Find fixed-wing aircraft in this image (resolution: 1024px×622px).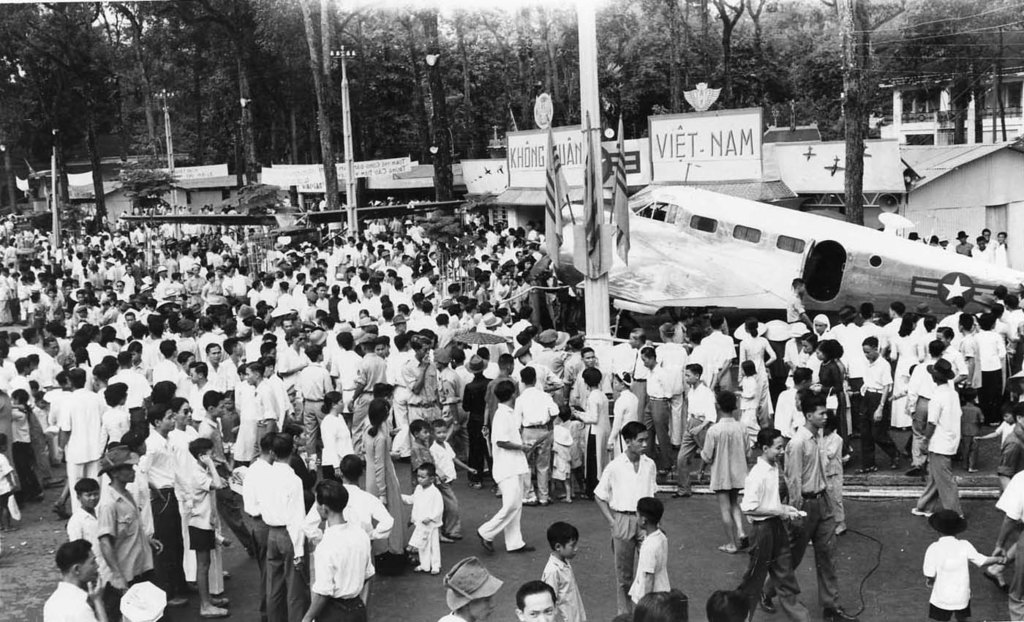
BBox(519, 177, 1023, 342).
